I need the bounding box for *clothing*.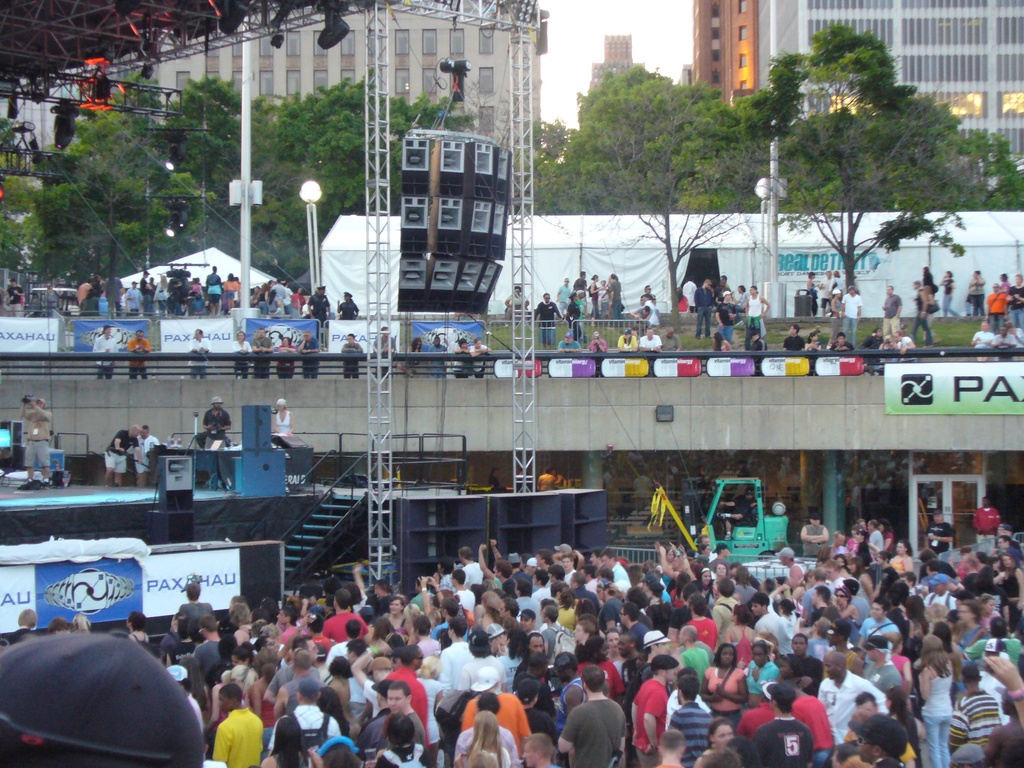
Here it is: BBox(925, 524, 951, 556).
